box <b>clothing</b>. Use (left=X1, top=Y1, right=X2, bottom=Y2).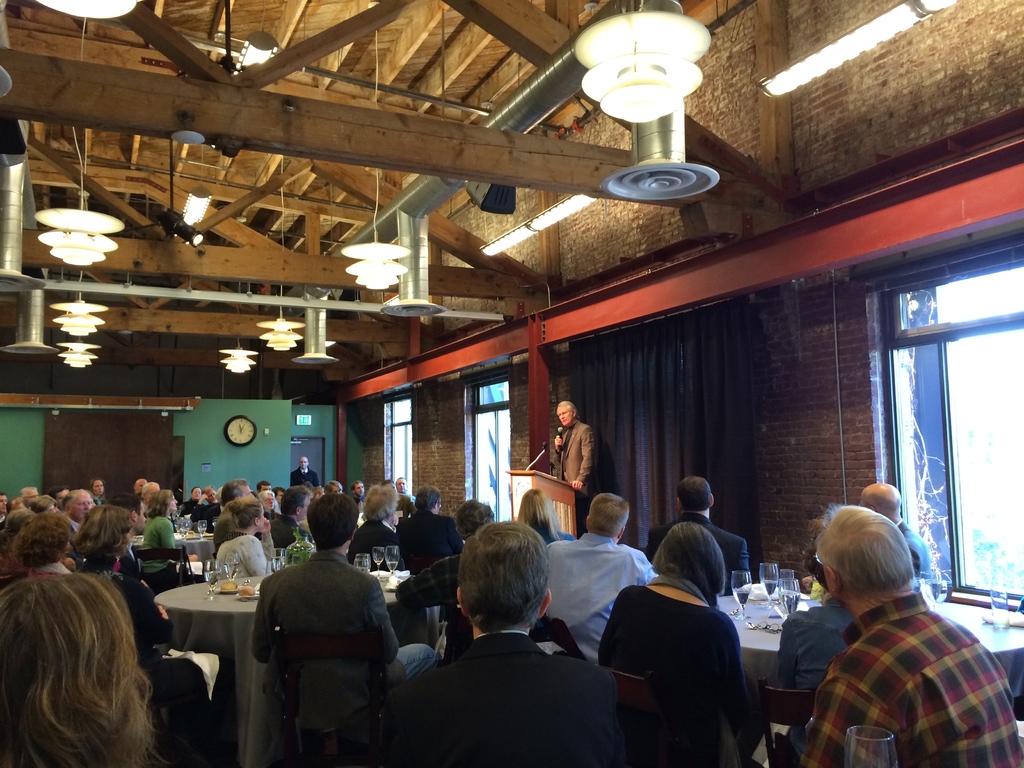
(left=253, top=554, right=431, bottom=730).
